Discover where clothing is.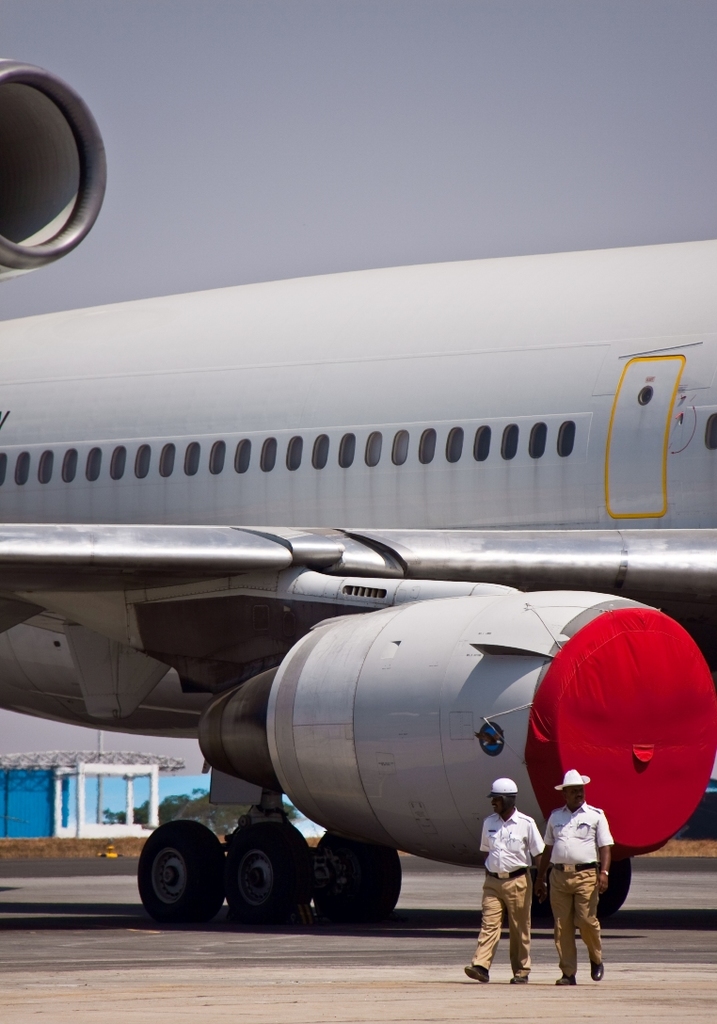
Discovered at BBox(474, 796, 567, 977).
